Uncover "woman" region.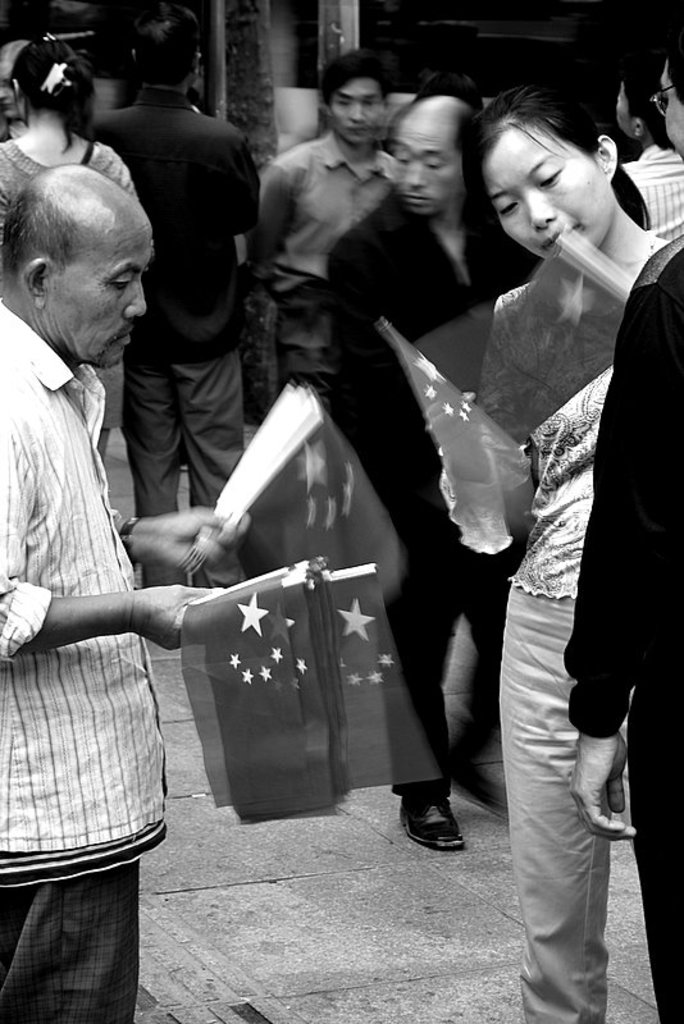
Uncovered: crop(425, 49, 676, 769).
